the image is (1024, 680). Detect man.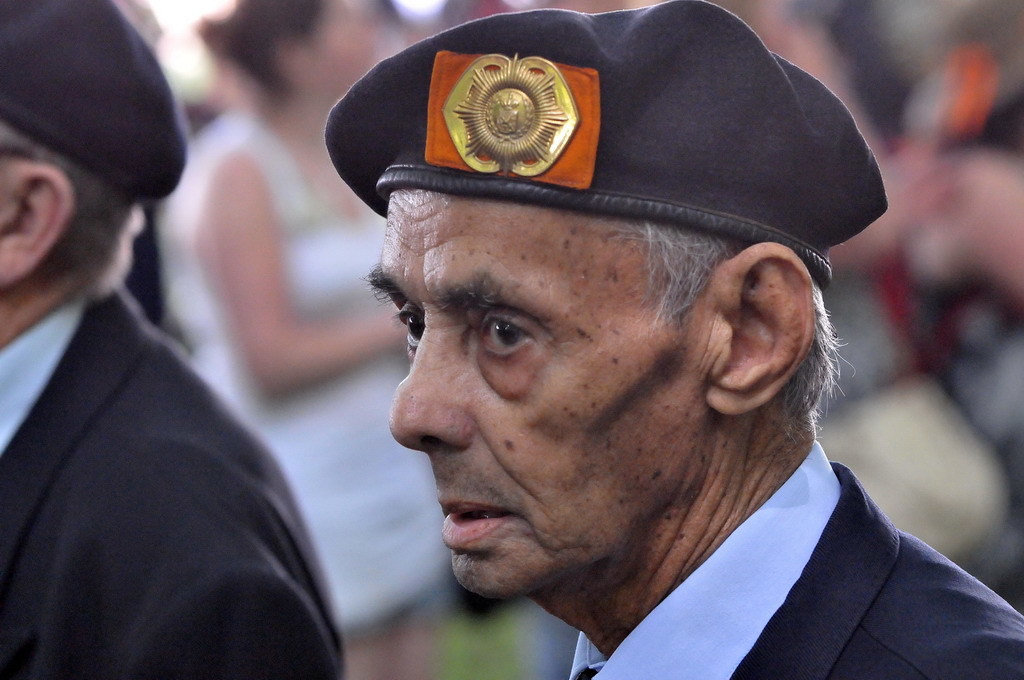
Detection: (215,42,1021,679).
